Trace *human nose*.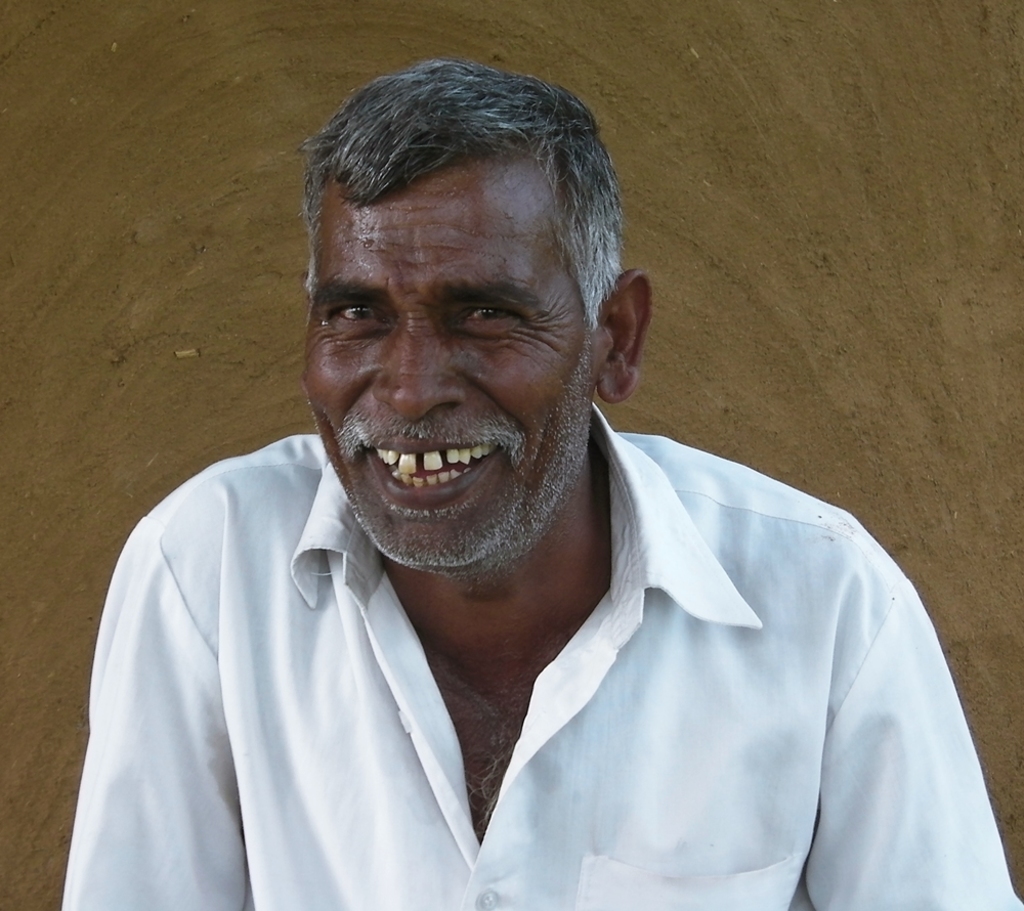
Traced to BBox(366, 311, 459, 421).
